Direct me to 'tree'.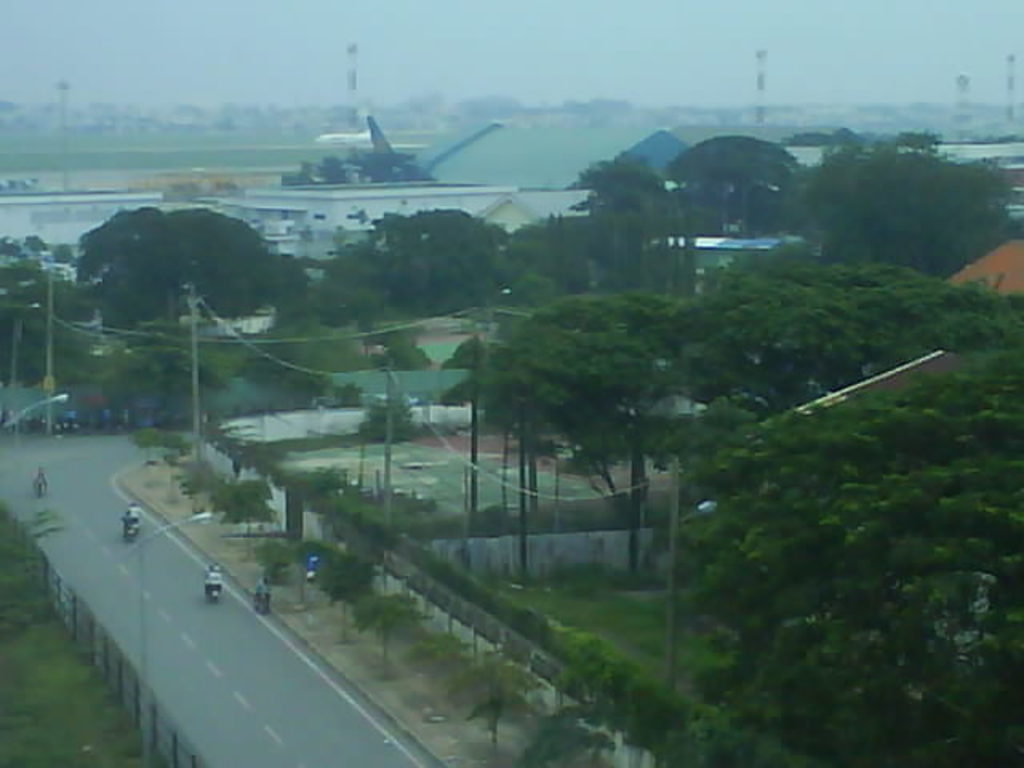
Direction: {"left": 283, "top": 526, "right": 322, "bottom": 611}.
